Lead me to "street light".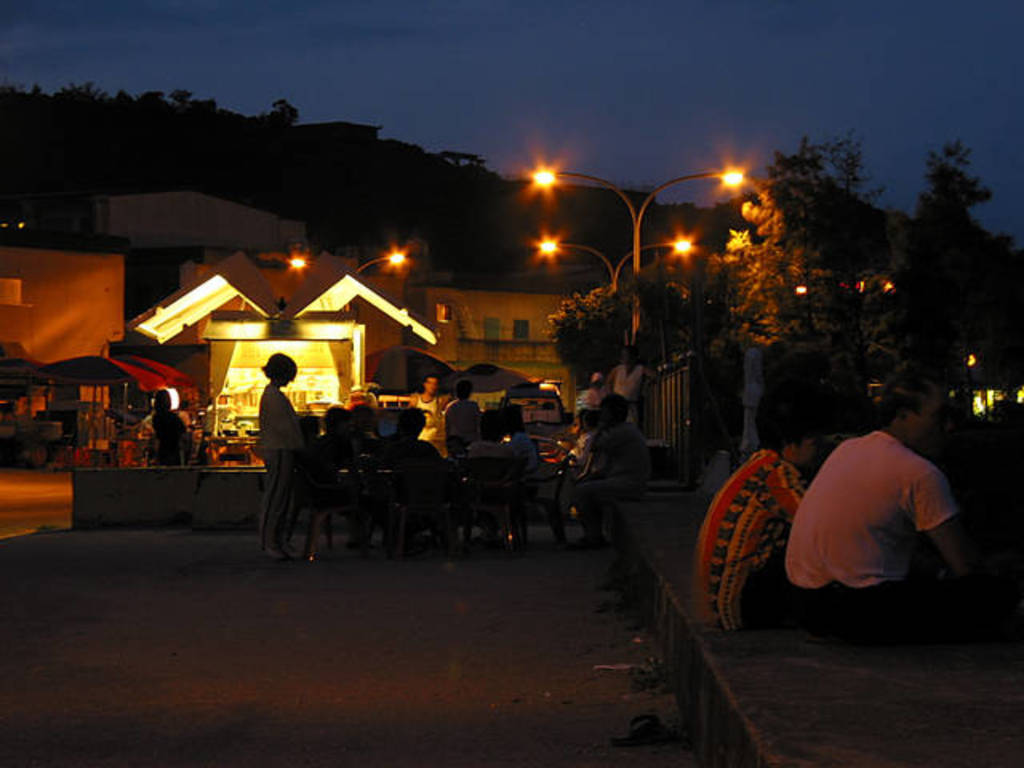
Lead to x1=547, y1=230, x2=698, y2=317.
